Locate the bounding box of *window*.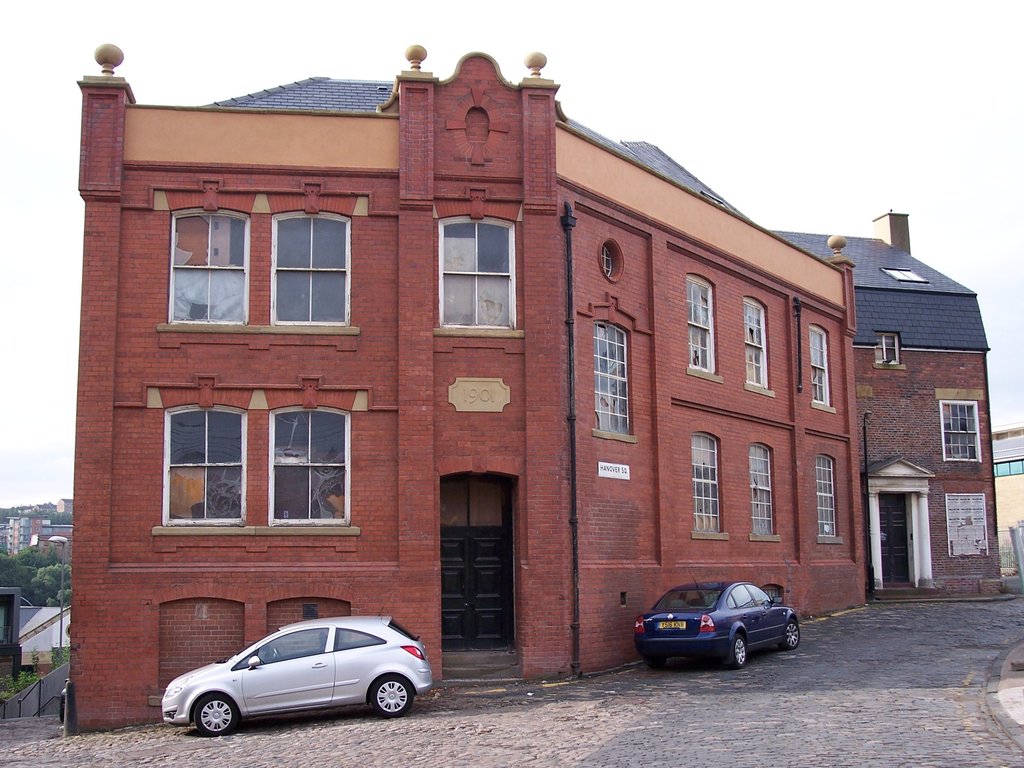
Bounding box: detection(587, 317, 636, 444).
